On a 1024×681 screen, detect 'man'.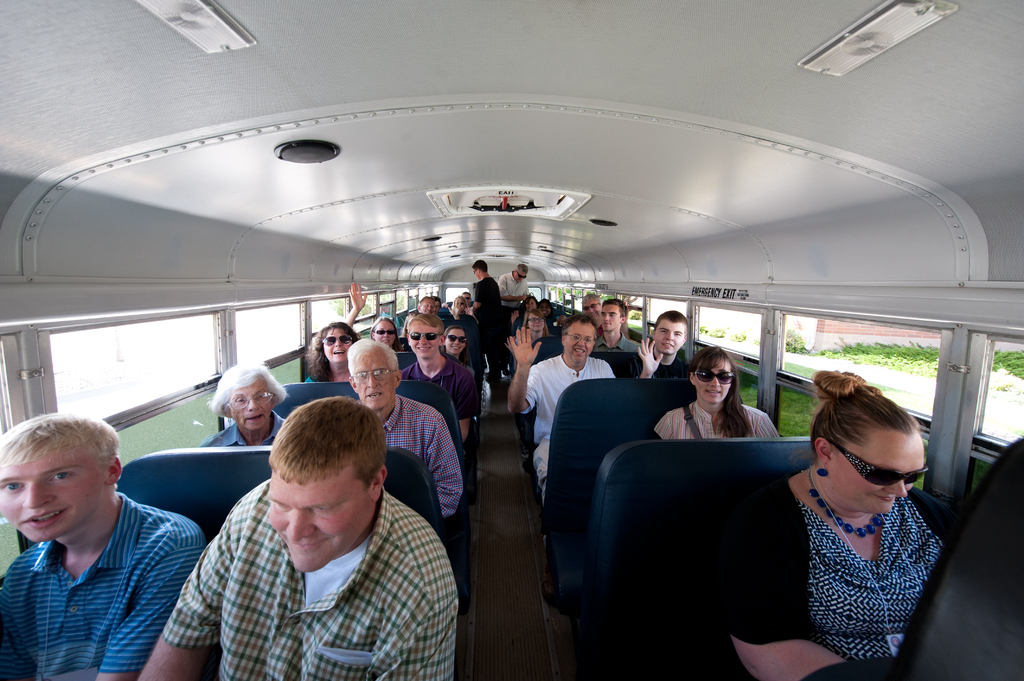
region(0, 410, 221, 680).
